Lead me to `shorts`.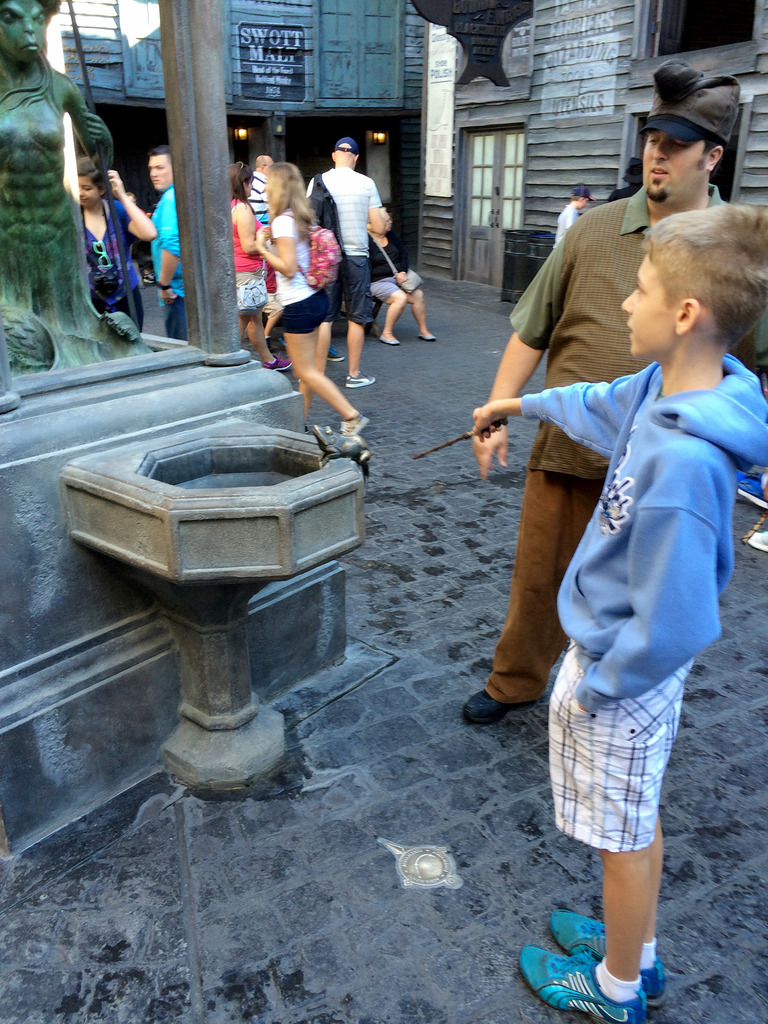
Lead to {"x1": 341, "y1": 256, "x2": 373, "y2": 330}.
